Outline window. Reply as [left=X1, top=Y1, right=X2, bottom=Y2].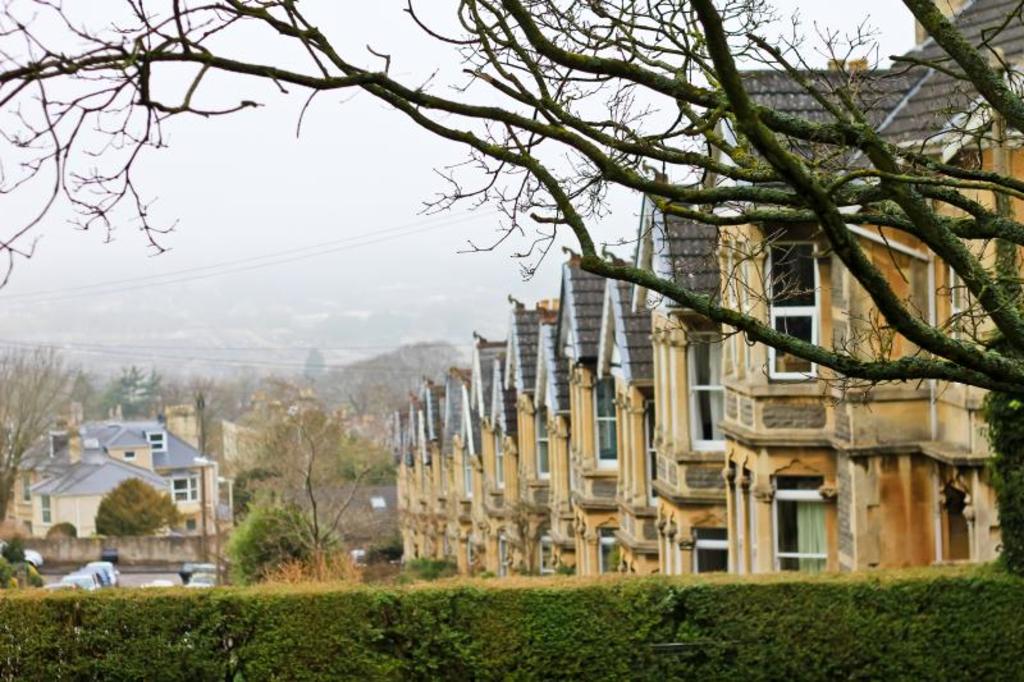
[left=682, top=335, right=723, bottom=444].
